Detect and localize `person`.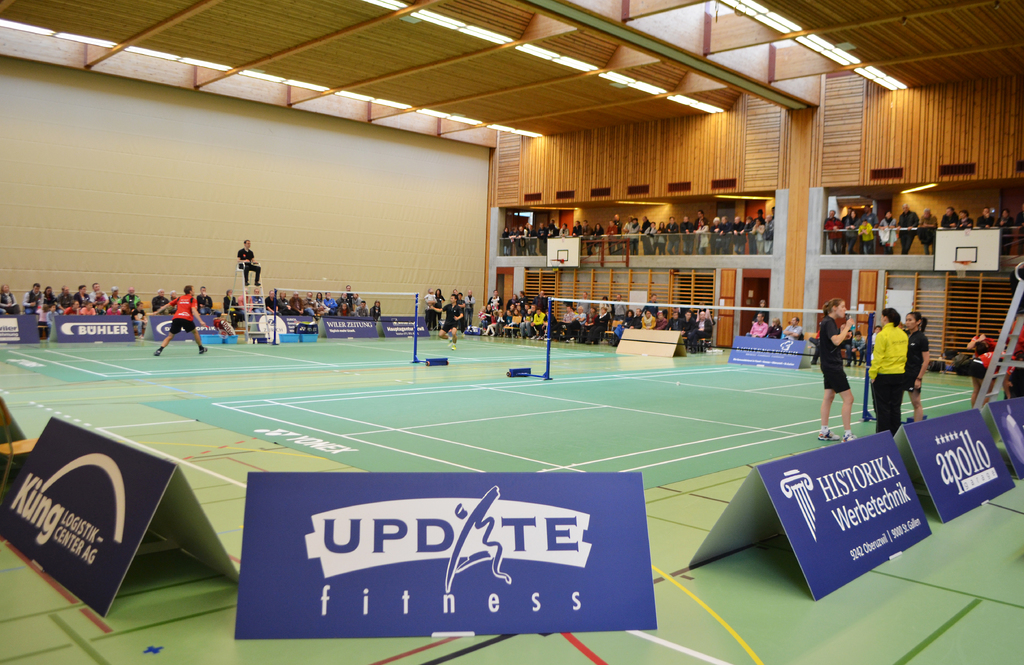
Localized at <bbox>634, 215, 652, 253</bbox>.
